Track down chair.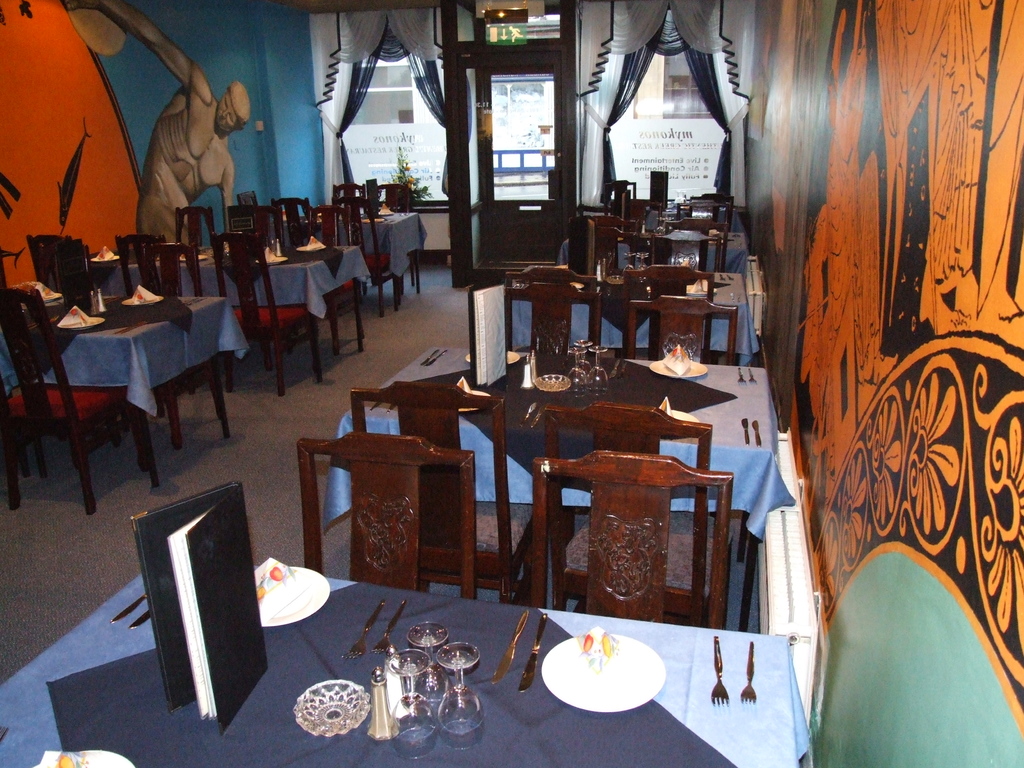
Tracked to (545,410,752,668).
